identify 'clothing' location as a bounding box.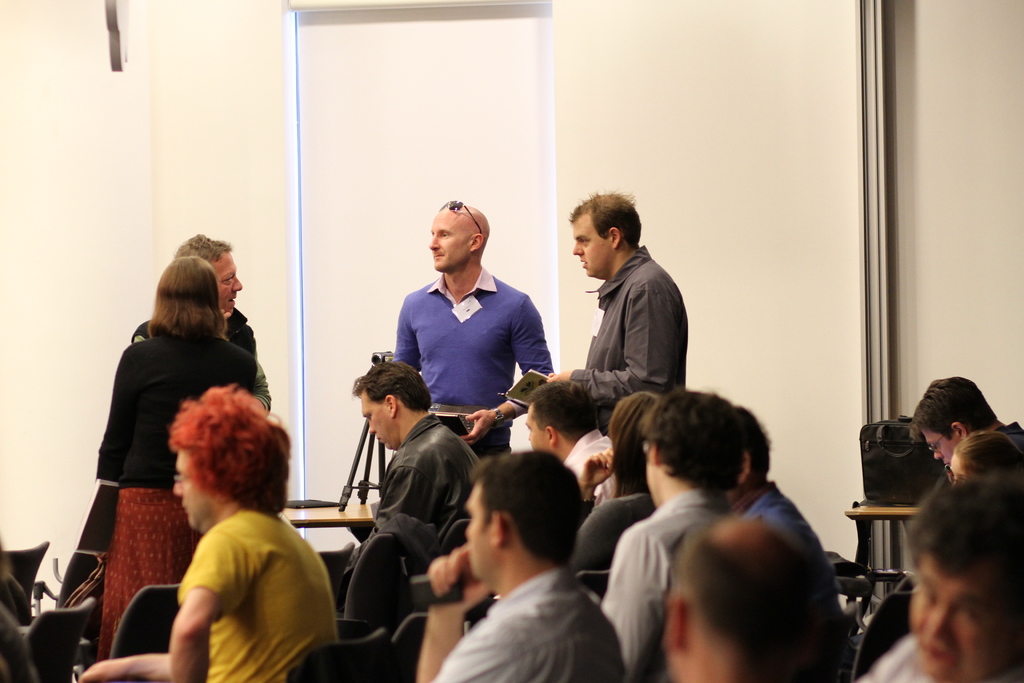
(x1=566, y1=216, x2=701, y2=420).
